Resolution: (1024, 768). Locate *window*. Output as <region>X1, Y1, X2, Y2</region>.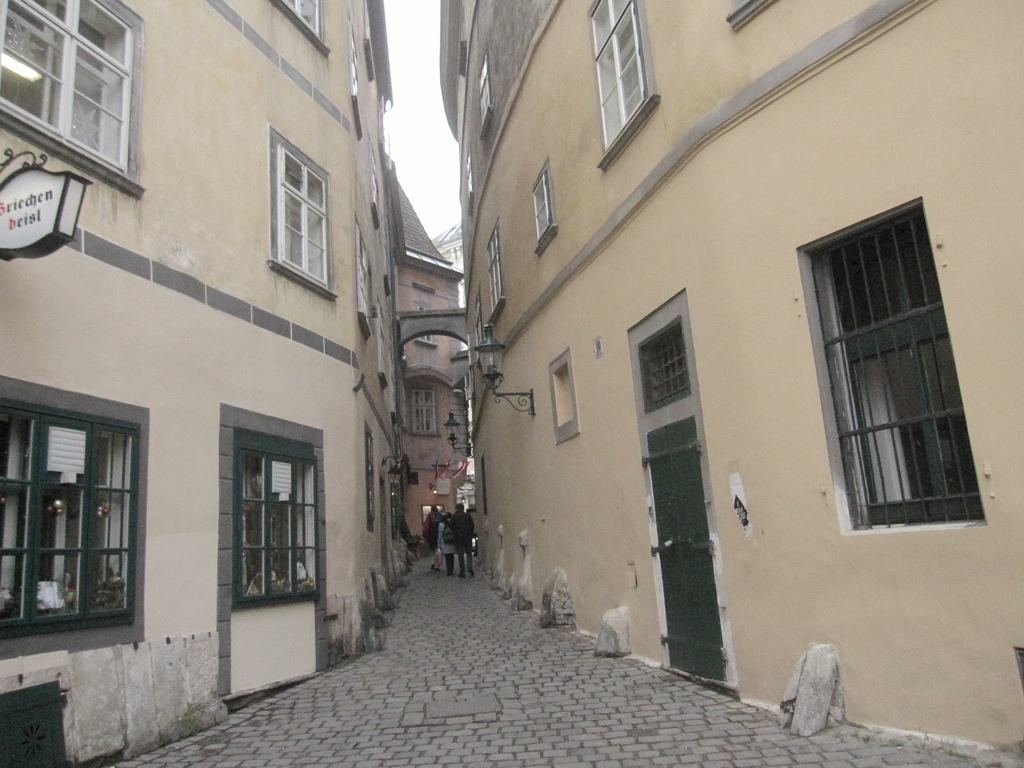
<region>483, 223, 505, 315</region>.
